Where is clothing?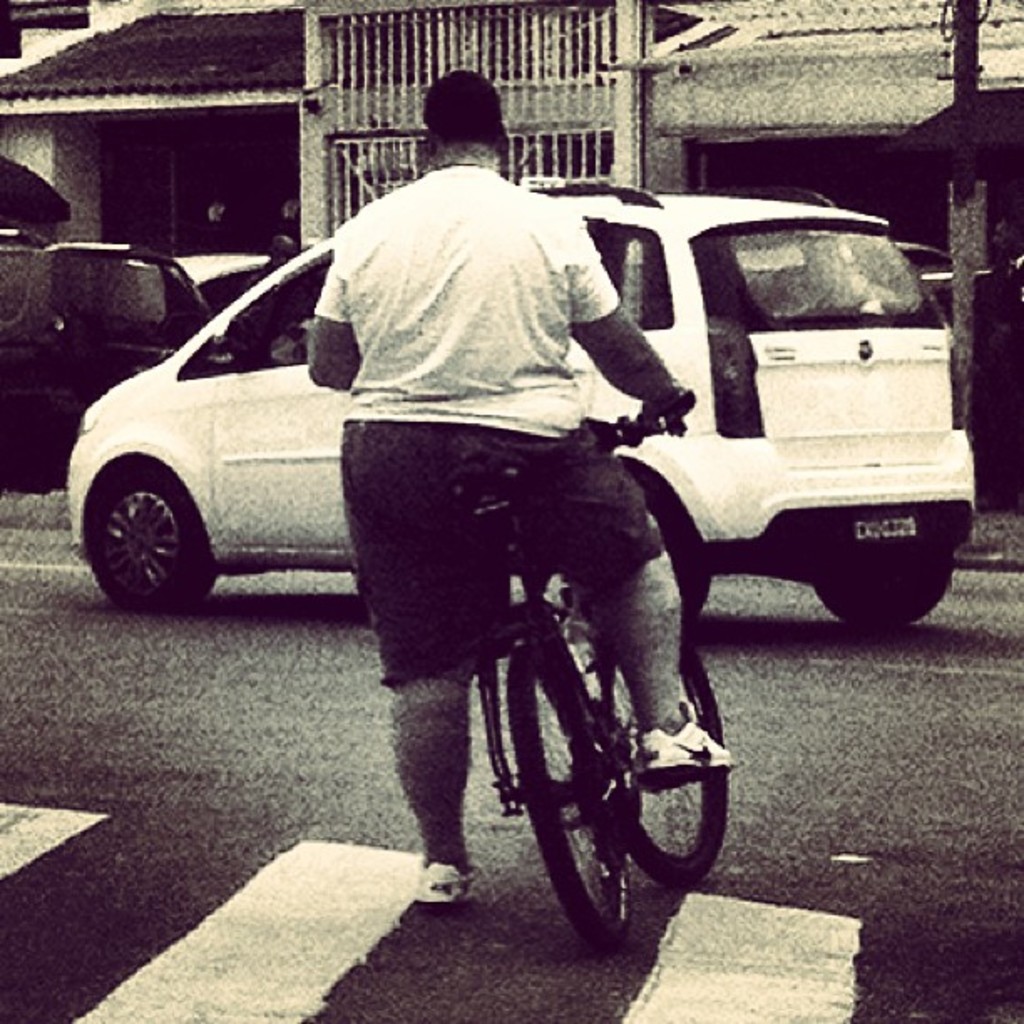
box=[246, 107, 699, 676].
